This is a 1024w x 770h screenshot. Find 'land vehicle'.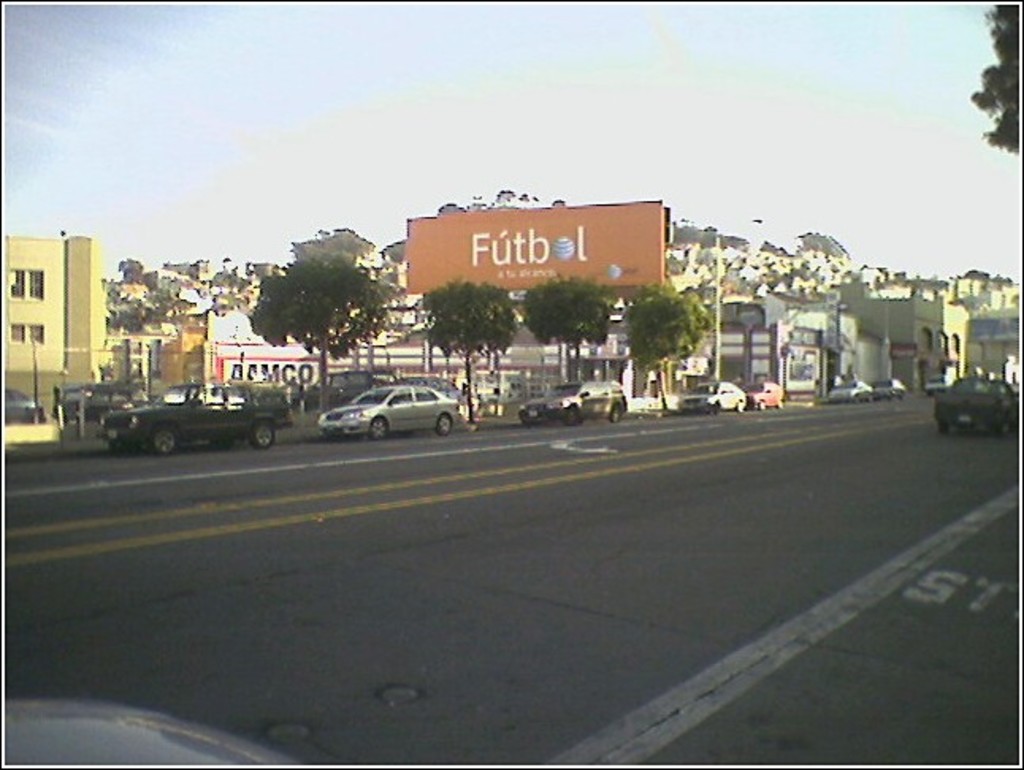
Bounding box: Rect(929, 368, 1018, 437).
